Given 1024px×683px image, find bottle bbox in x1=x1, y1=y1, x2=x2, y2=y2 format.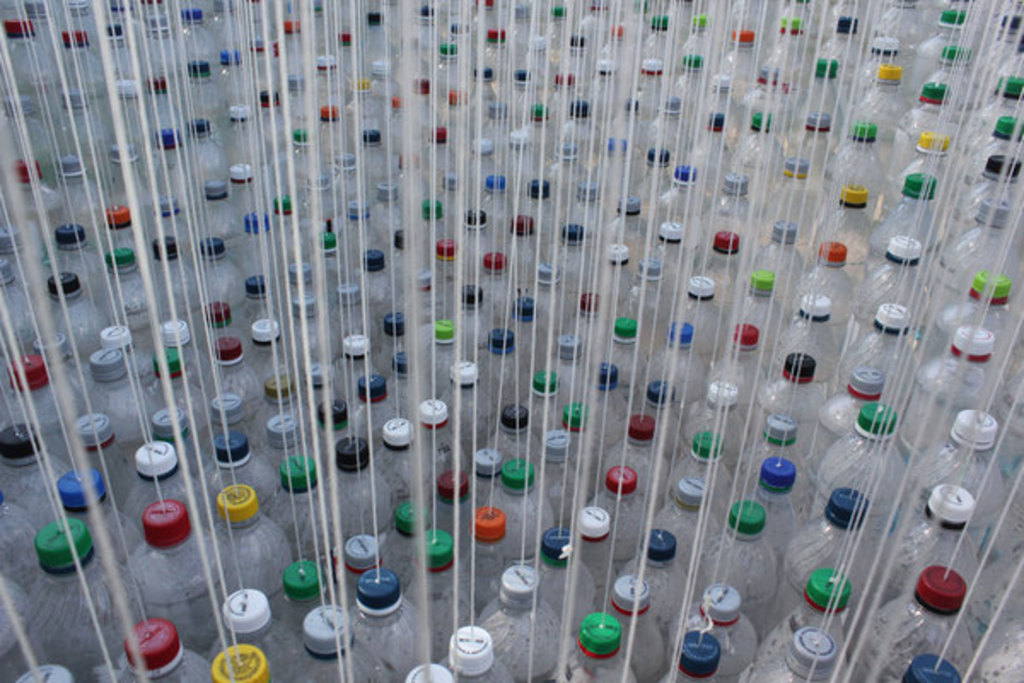
x1=676, y1=429, x2=737, y2=519.
